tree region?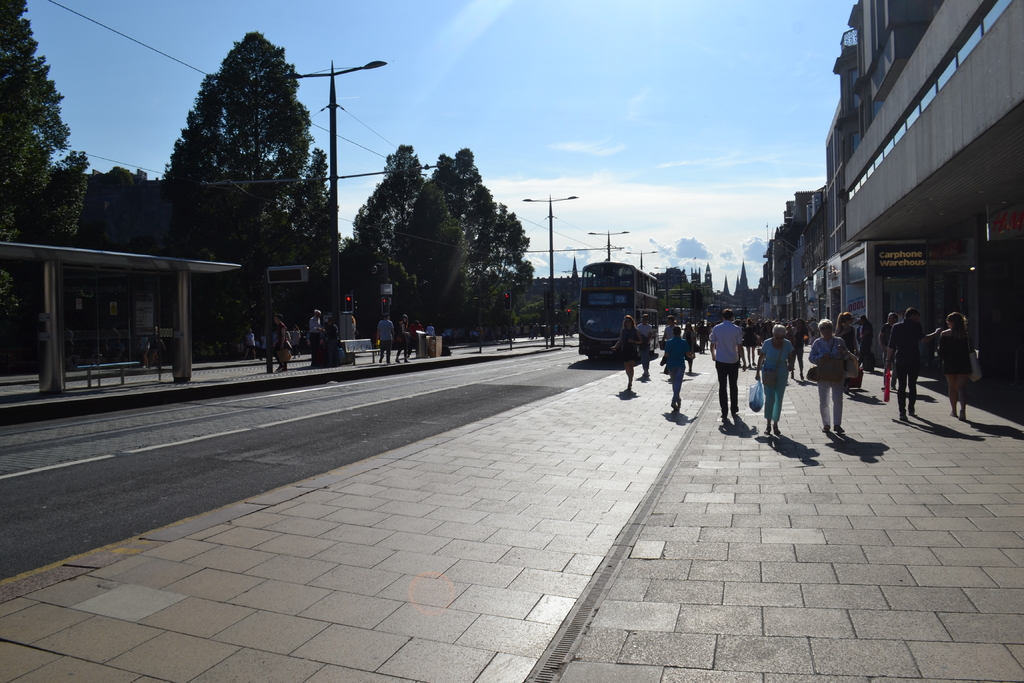
750, 266, 787, 313
